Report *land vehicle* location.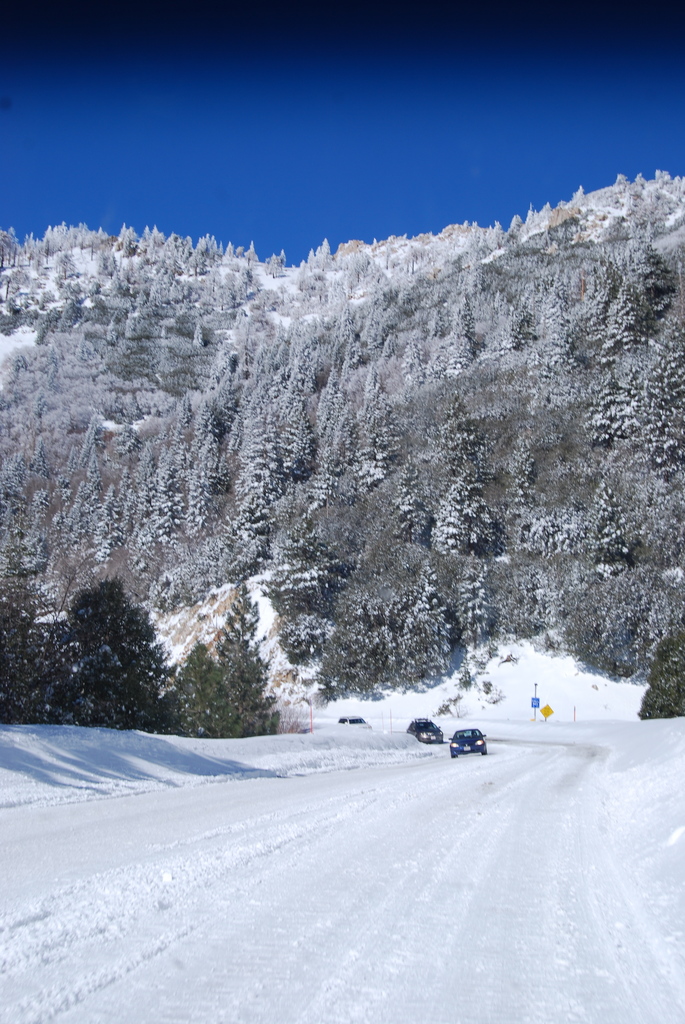
Report: bbox(444, 725, 487, 757).
